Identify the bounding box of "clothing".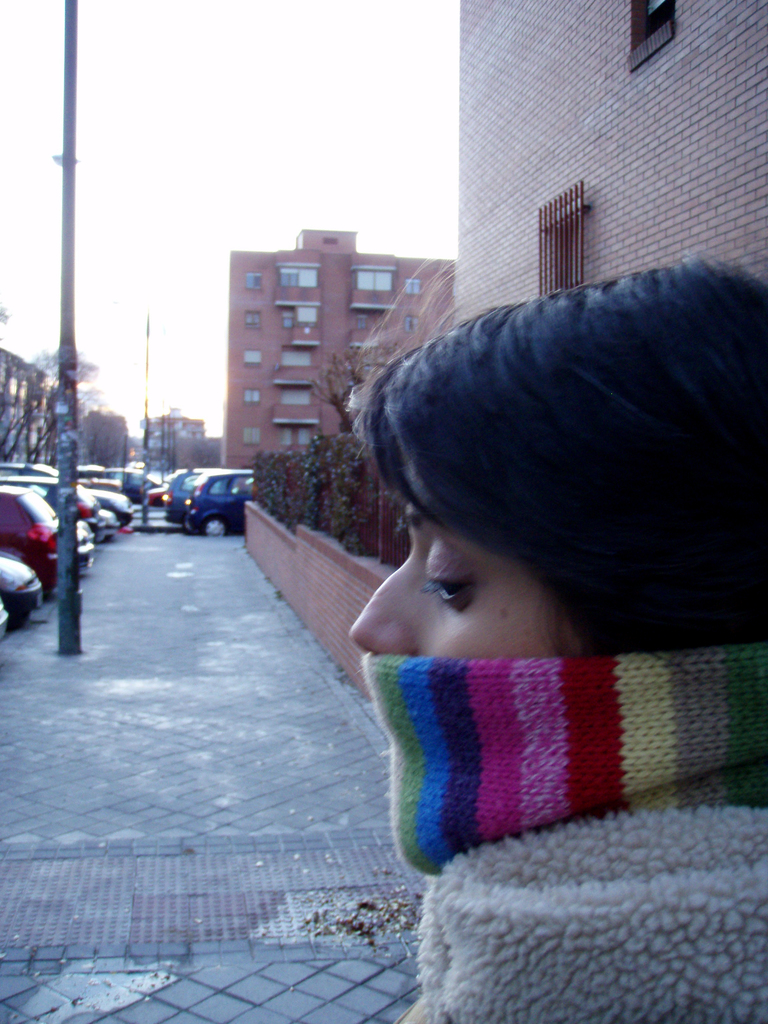
x1=357 y1=641 x2=750 y2=1023.
